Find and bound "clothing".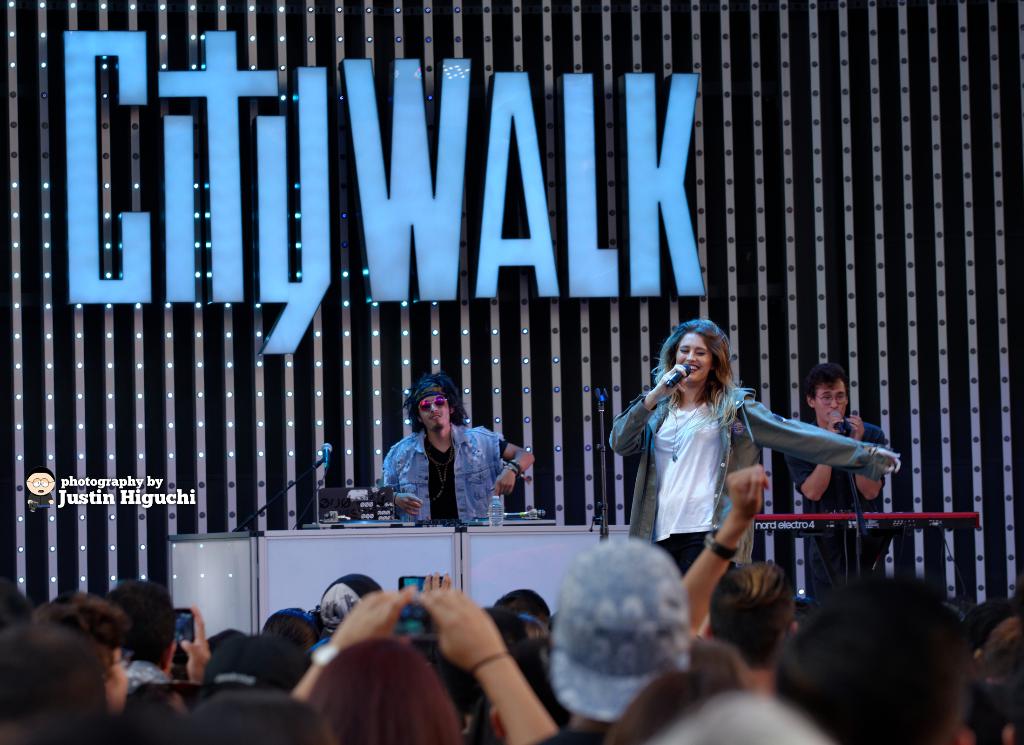
Bound: [x1=782, y1=413, x2=887, y2=601].
